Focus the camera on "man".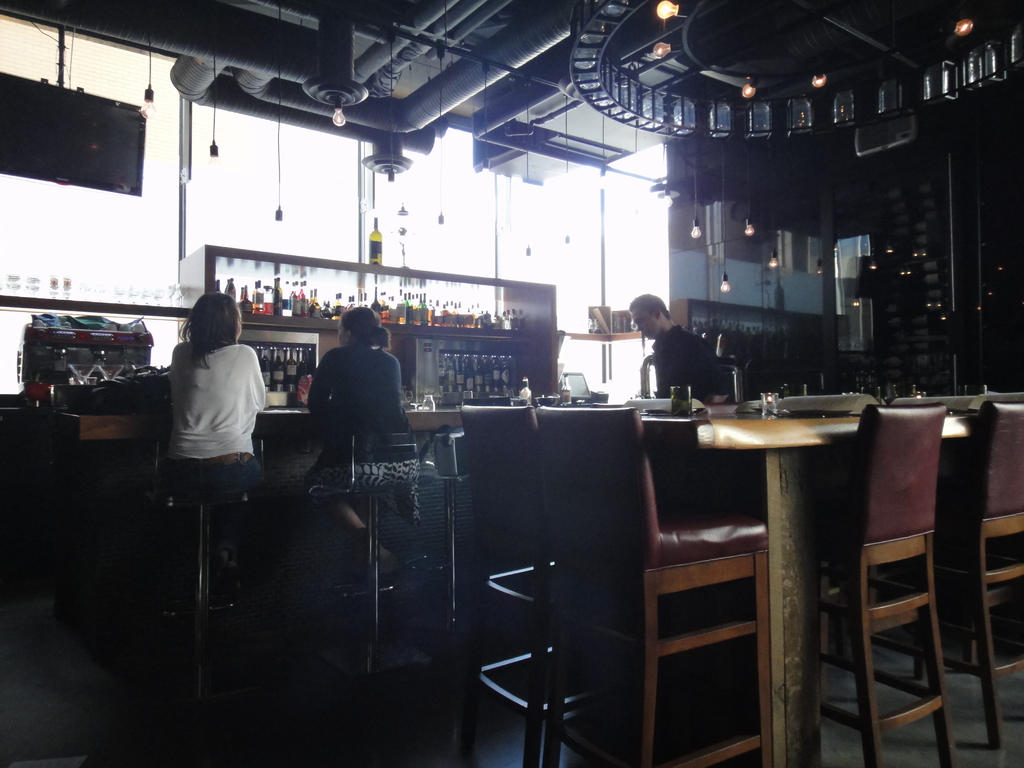
Focus region: [631, 299, 724, 406].
